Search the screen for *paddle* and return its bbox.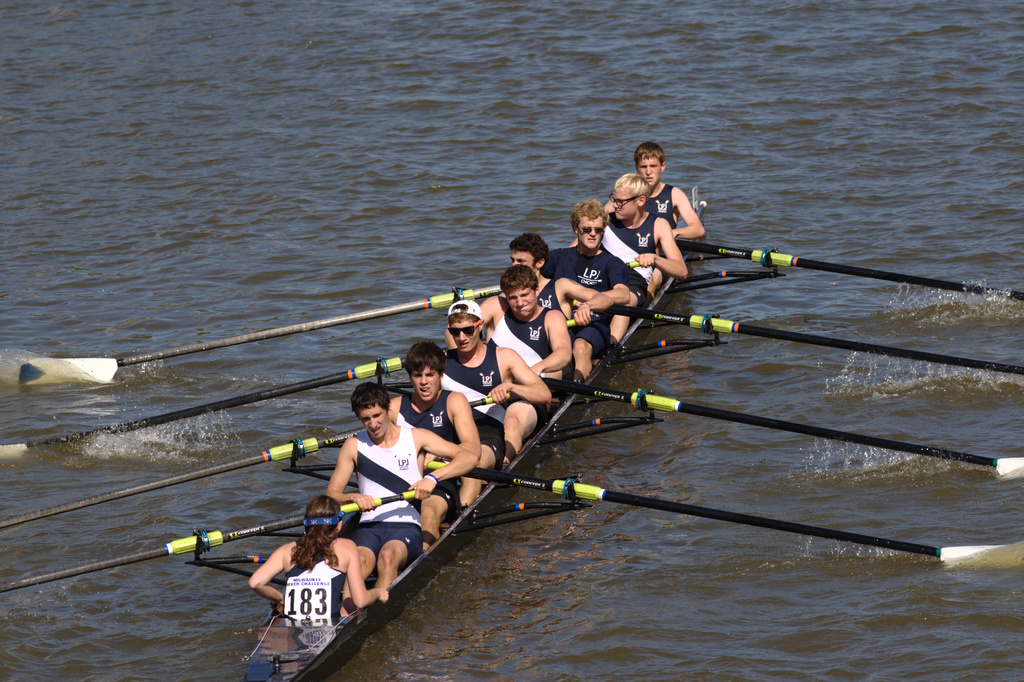
Found: bbox=(611, 298, 1023, 371).
